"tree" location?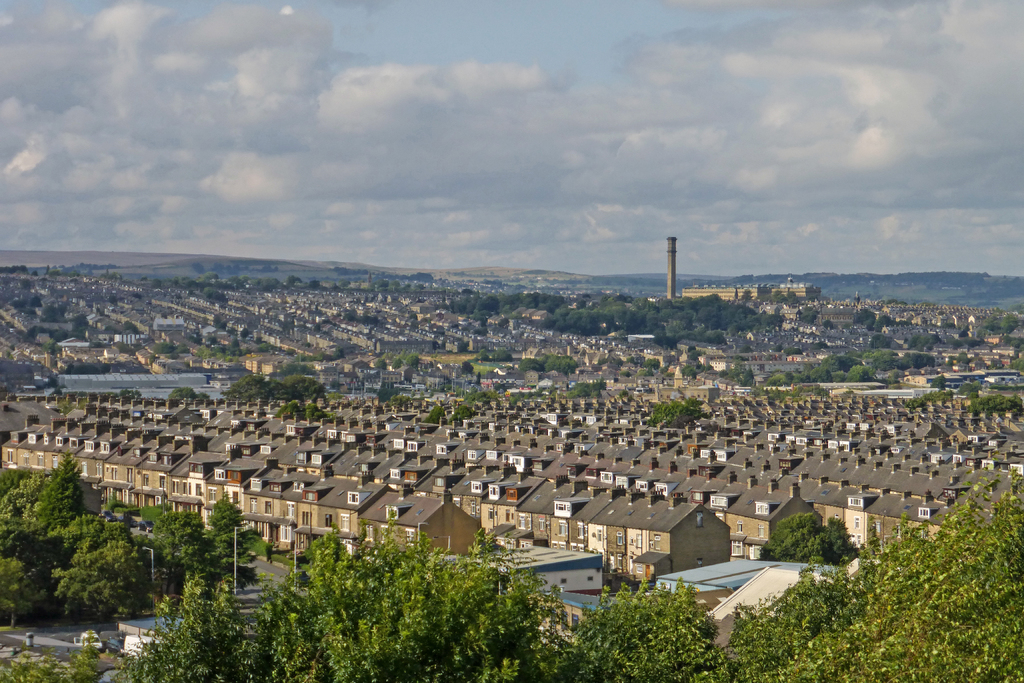
(left=0, top=445, right=270, bottom=610)
